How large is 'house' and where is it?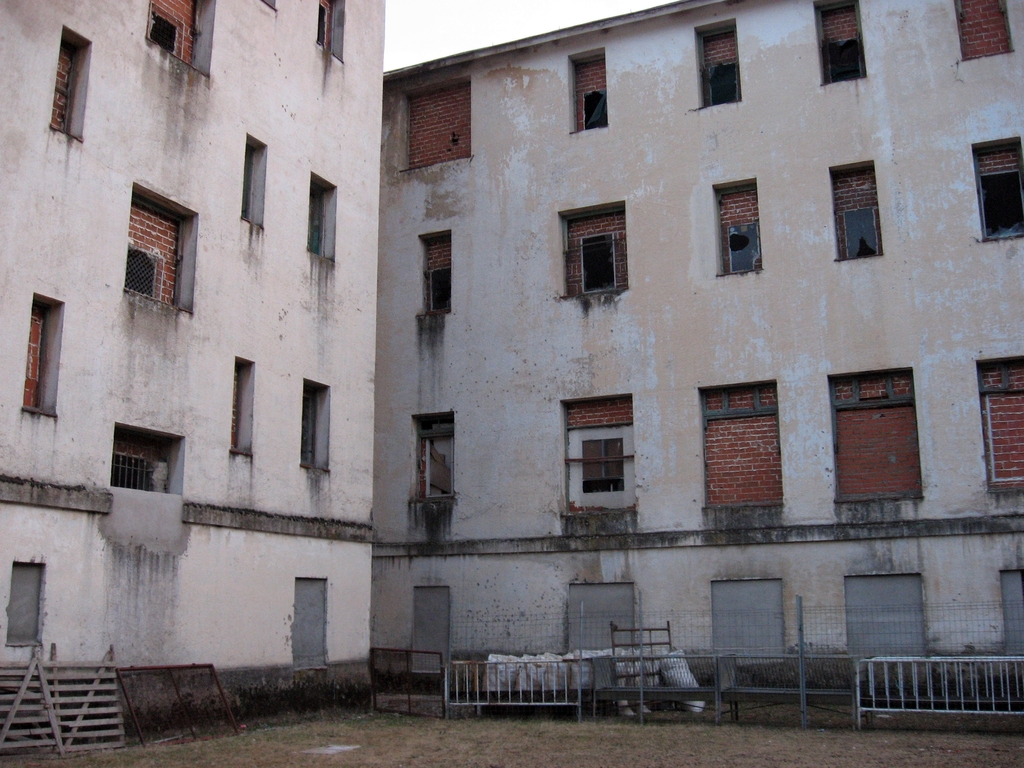
Bounding box: x1=0 y1=0 x2=394 y2=752.
